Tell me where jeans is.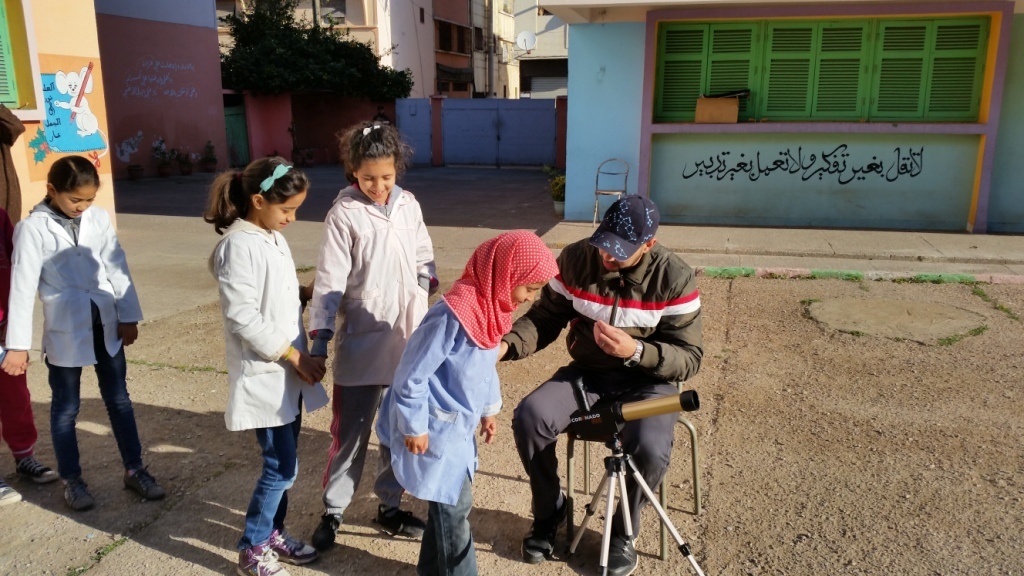
jeans is at (414, 476, 479, 575).
